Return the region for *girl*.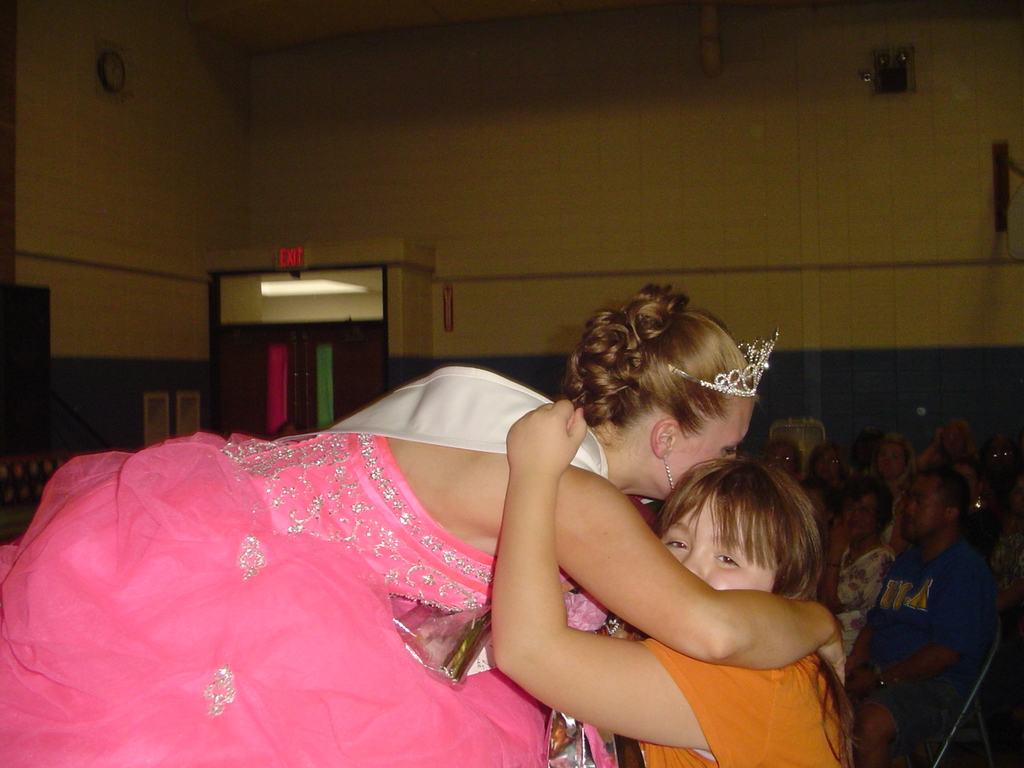
<bbox>490, 398, 854, 767</bbox>.
